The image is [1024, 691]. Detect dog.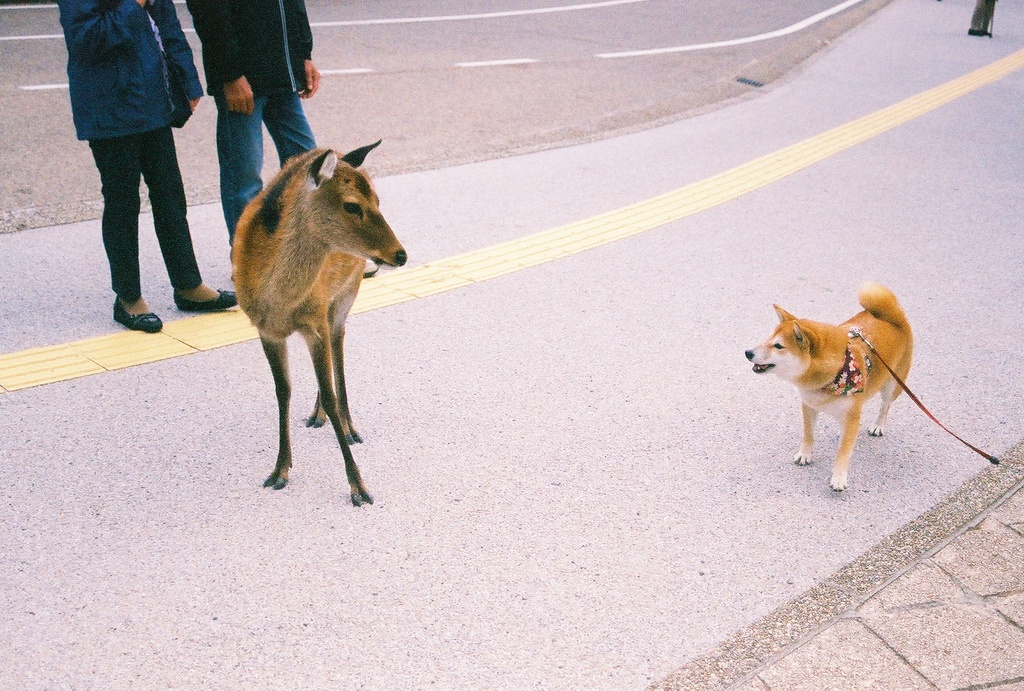
Detection: 232,138,408,507.
